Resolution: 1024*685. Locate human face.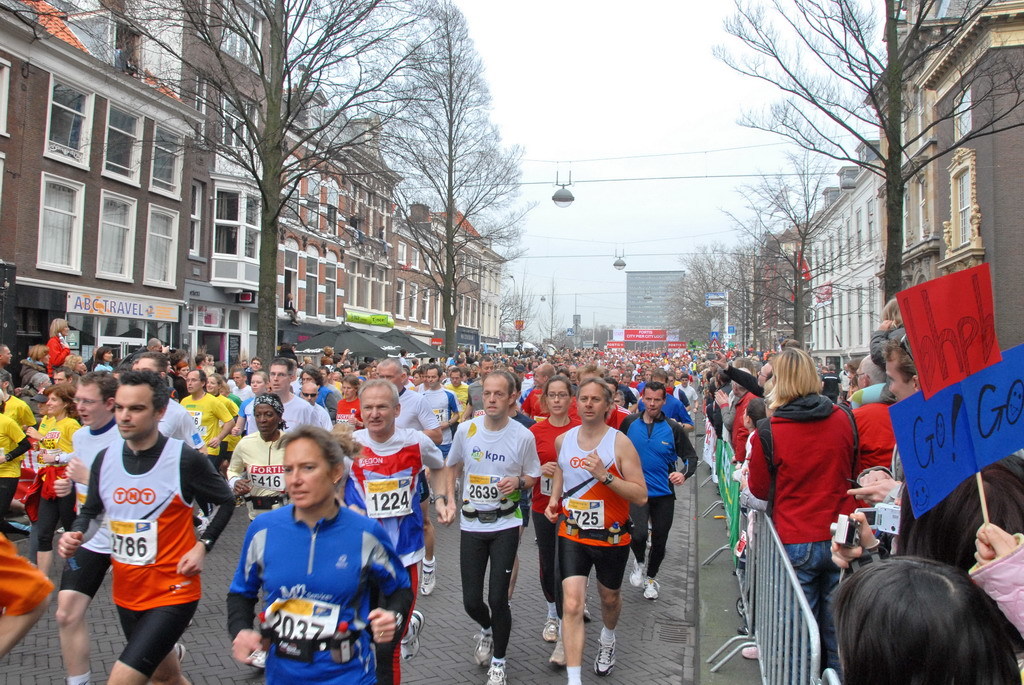
left=361, top=386, right=397, bottom=432.
